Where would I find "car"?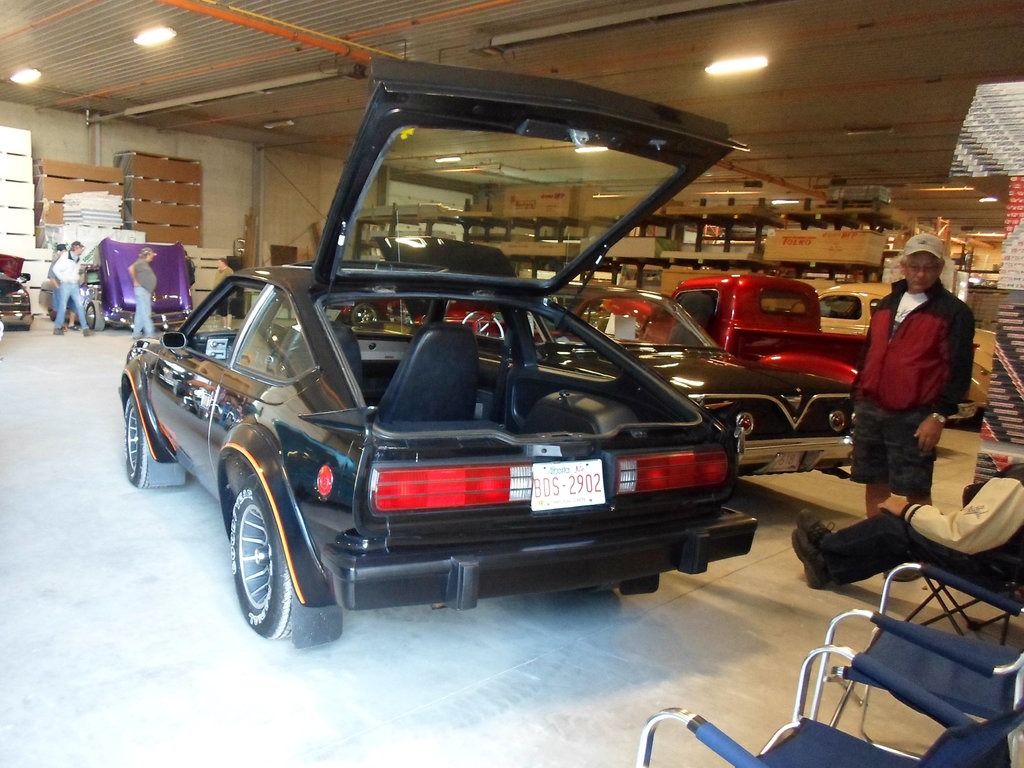
At <region>786, 282, 994, 429</region>.
